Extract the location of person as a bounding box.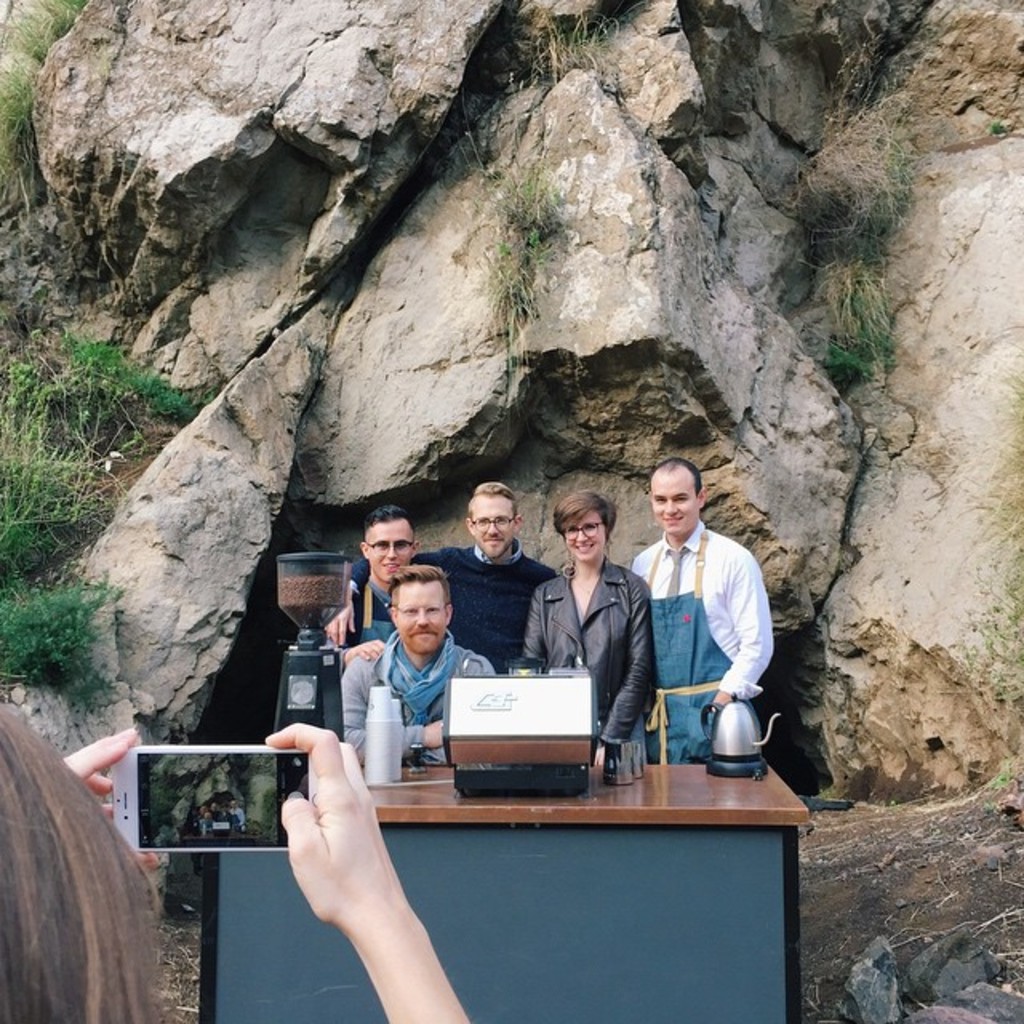
crop(621, 446, 776, 742).
